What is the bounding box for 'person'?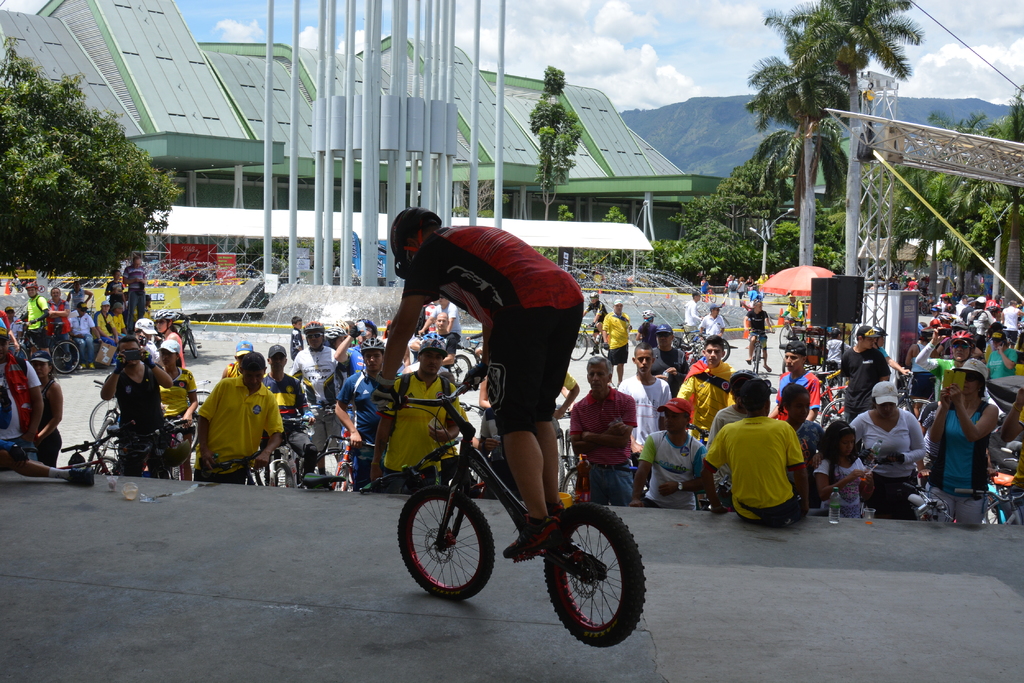
pyautogui.locateOnScreen(108, 271, 126, 300).
